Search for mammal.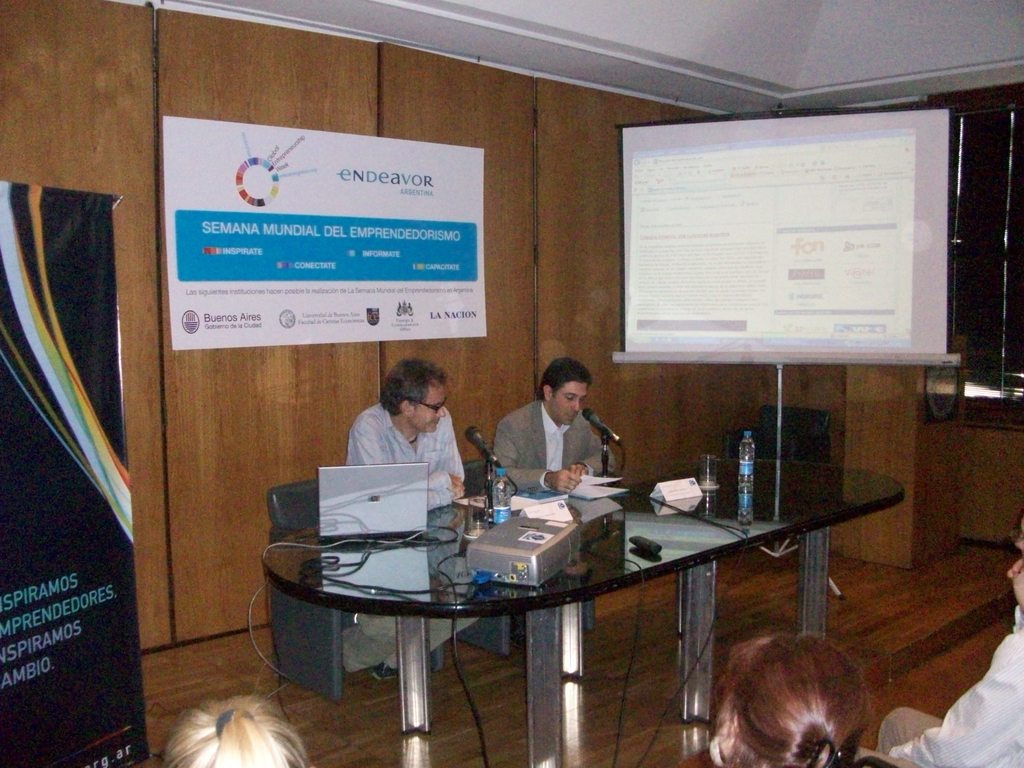
Found at select_region(490, 353, 615, 498).
